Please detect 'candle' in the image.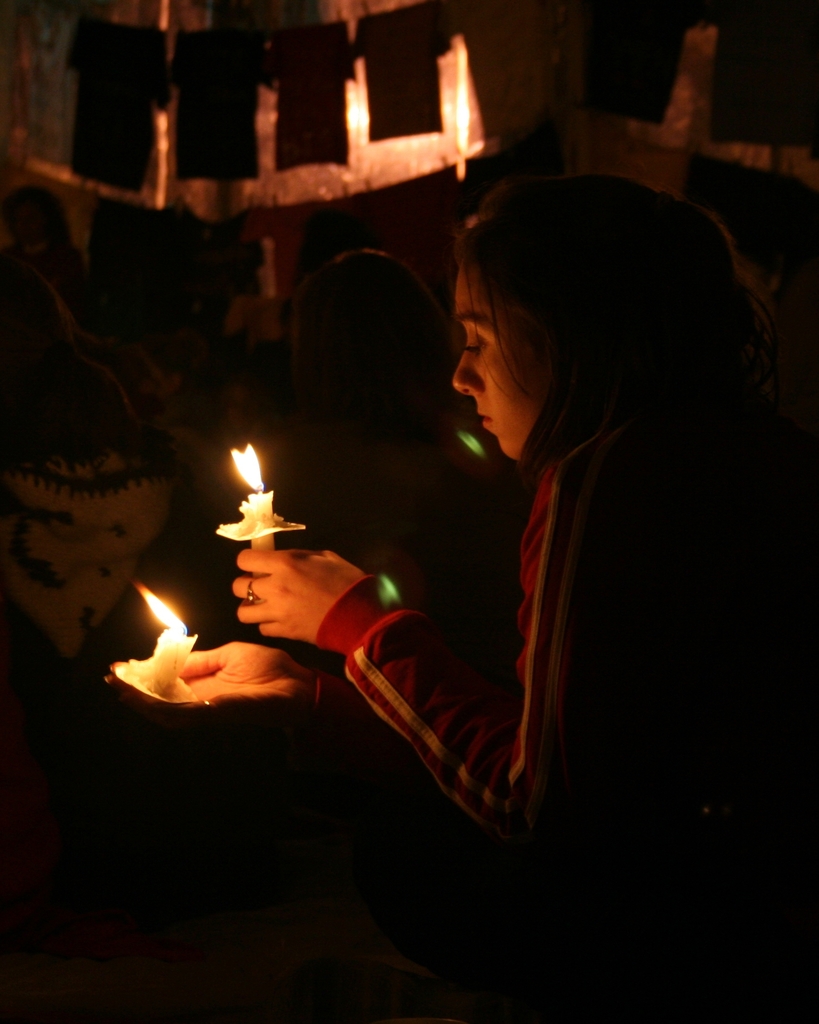
<bbox>242, 445, 281, 545</bbox>.
